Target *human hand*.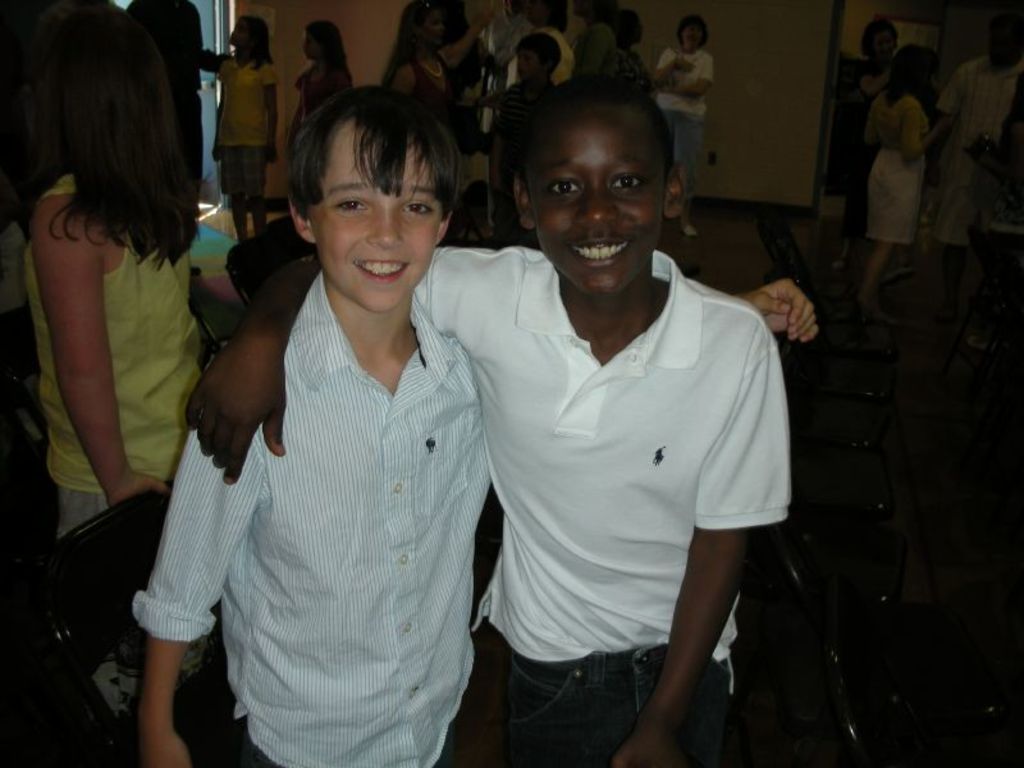
Target region: x1=484, y1=92, x2=504, y2=113.
